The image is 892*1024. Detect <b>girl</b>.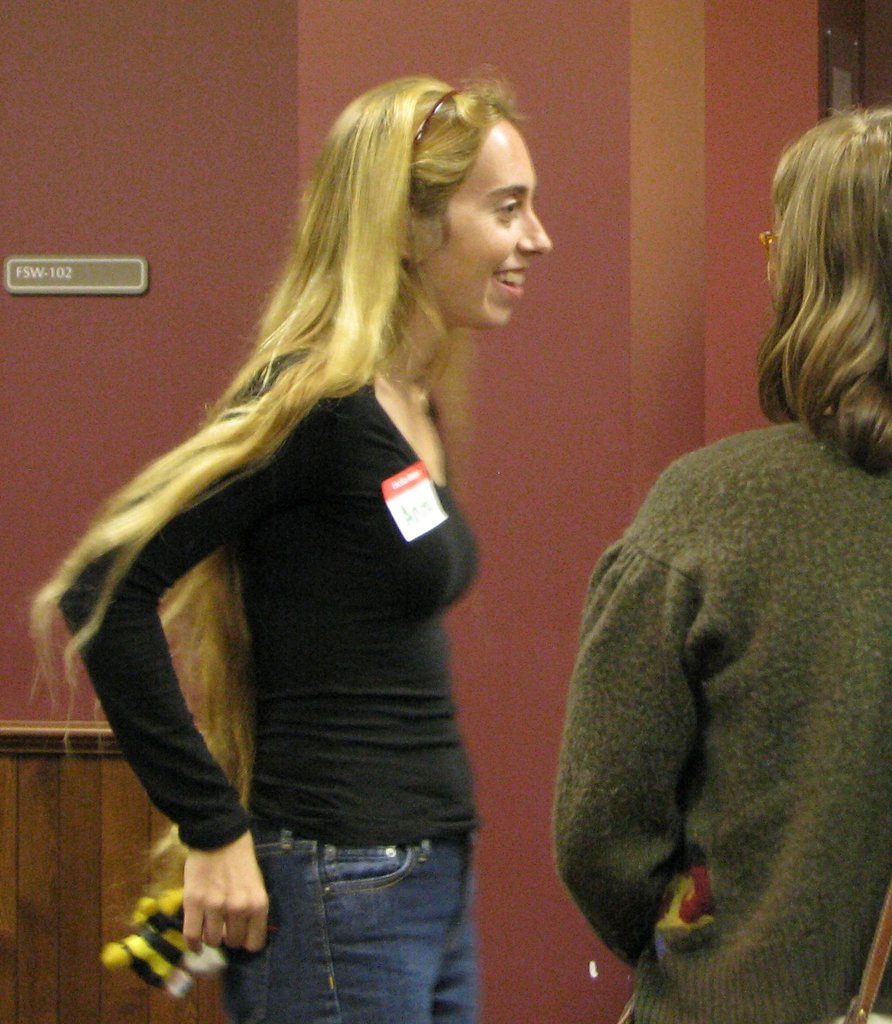
Detection: [31,74,556,1023].
